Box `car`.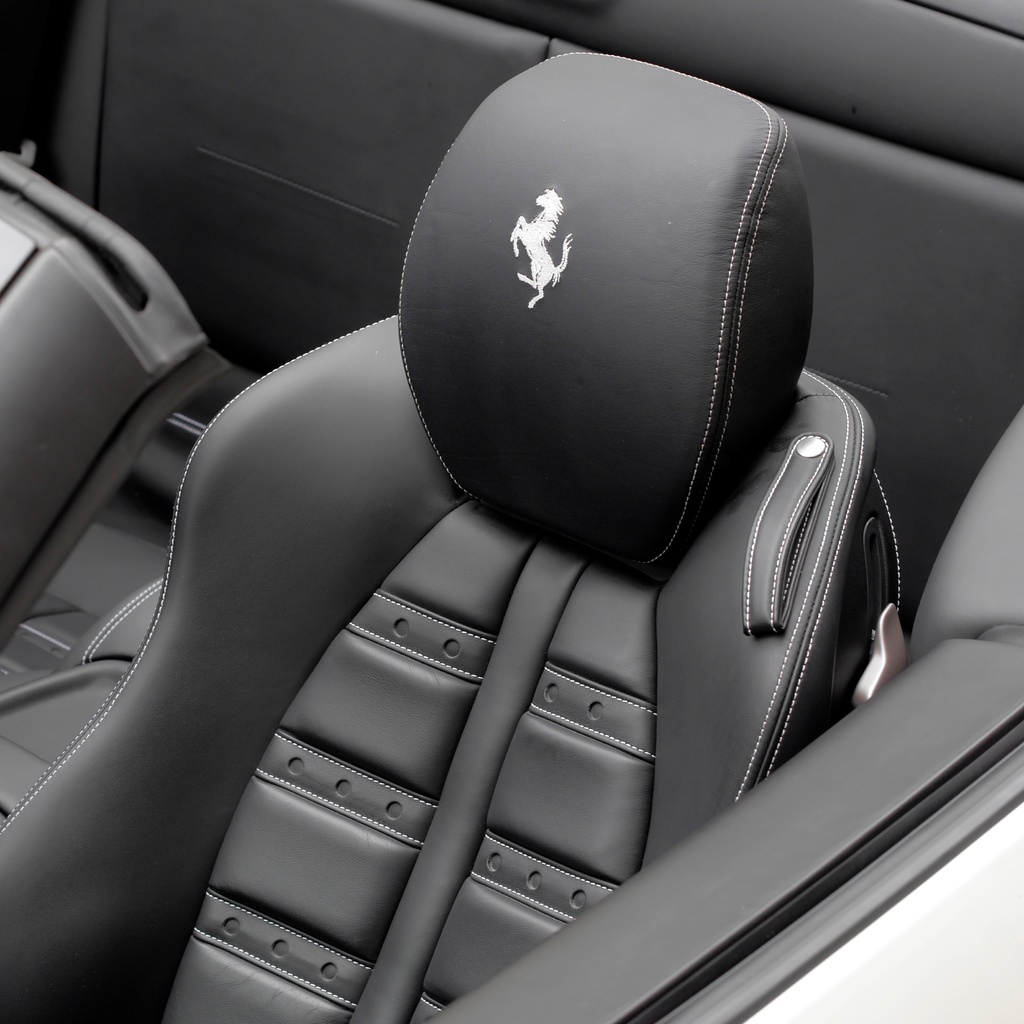
crop(0, 0, 1023, 1021).
